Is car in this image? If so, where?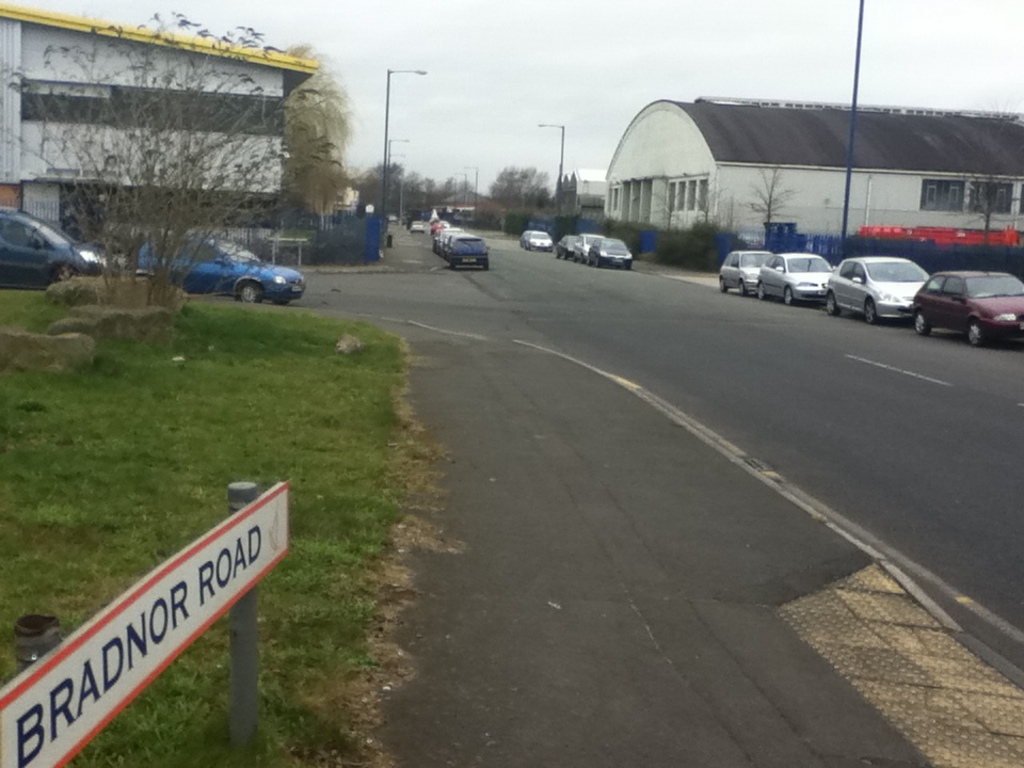
Yes, at 126/234/306/307.
